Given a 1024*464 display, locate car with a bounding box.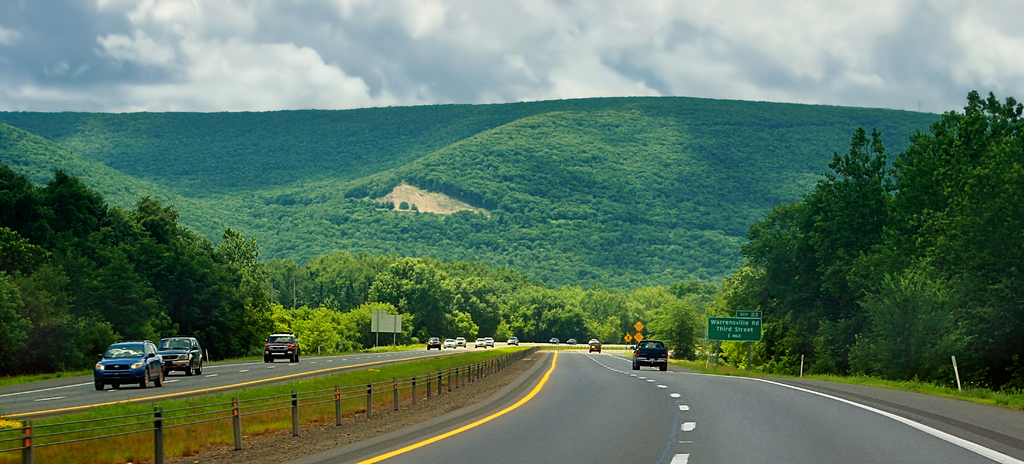
Located: box=[262, 333, 299, 364].
